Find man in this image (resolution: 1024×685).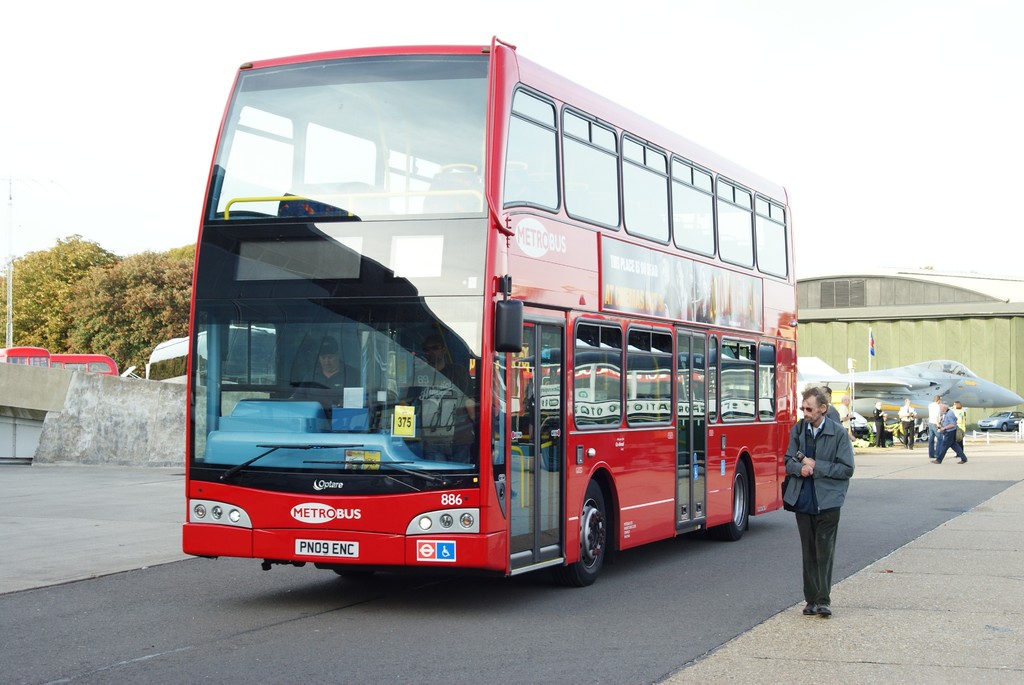
locate(816, 384, 842, 428).
